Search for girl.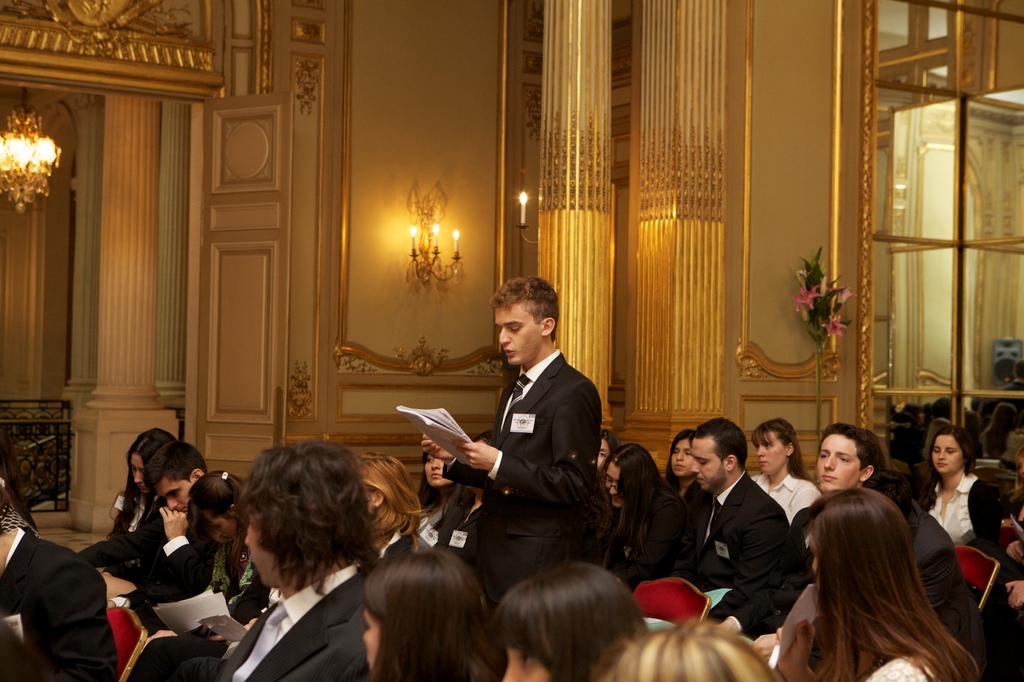
Found at box=[762, 488, 988, 681].
